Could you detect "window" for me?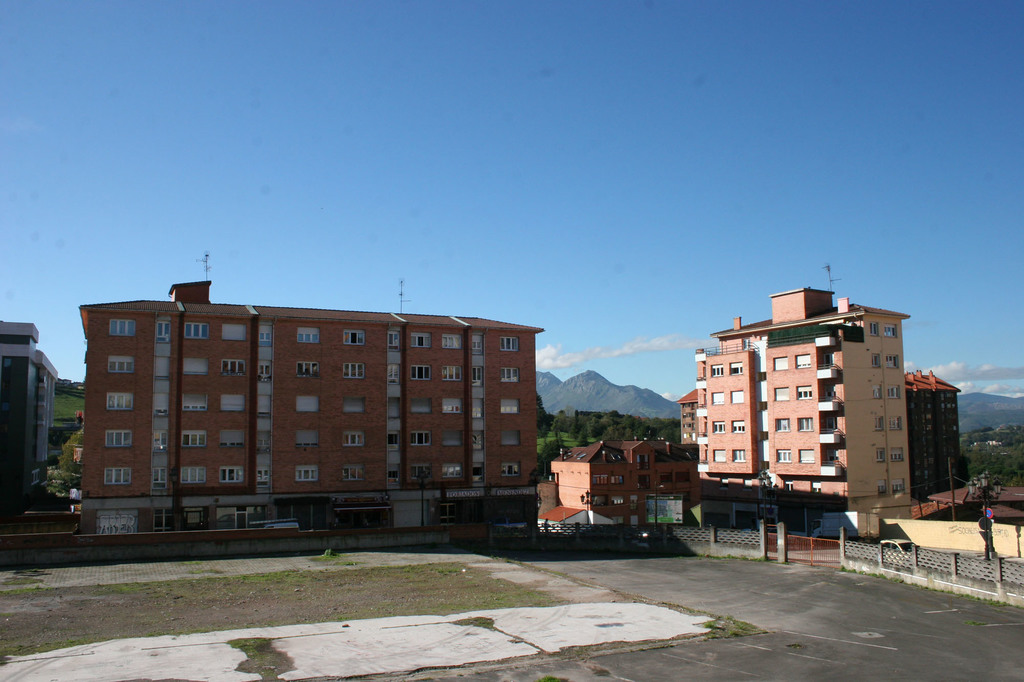
Detection result: x1=260, y1=333, x2=273, y2=344.
